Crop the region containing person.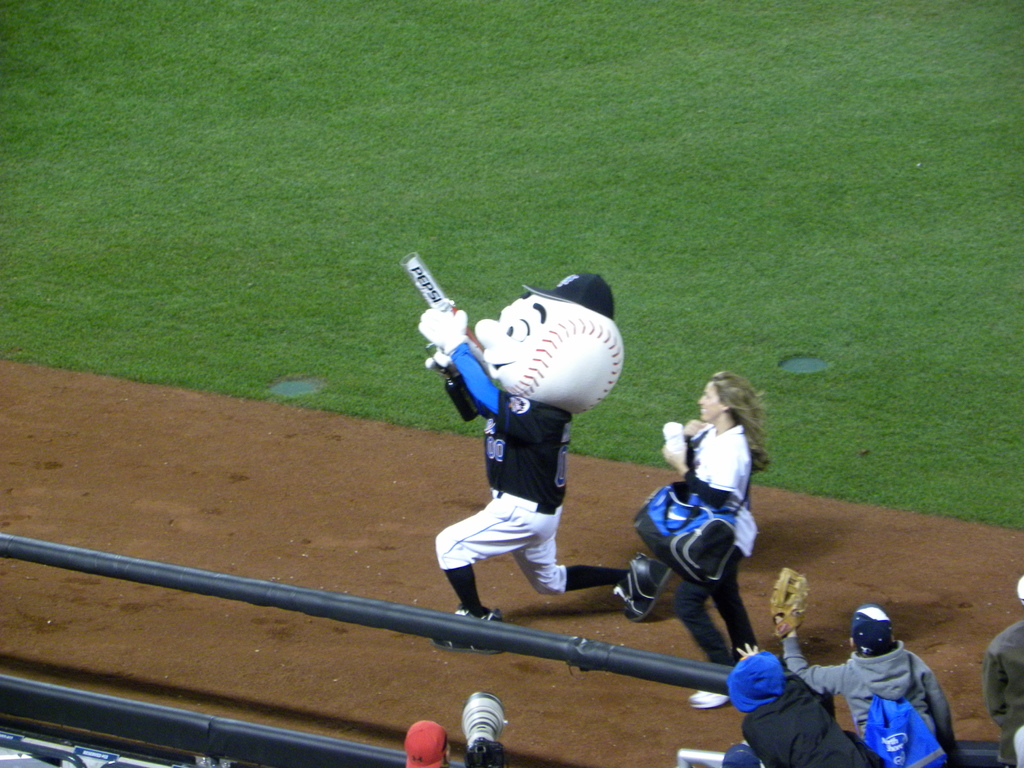
Crop region: {"left": 643, "top": 378, "right": 765, "bottom": 678}.
